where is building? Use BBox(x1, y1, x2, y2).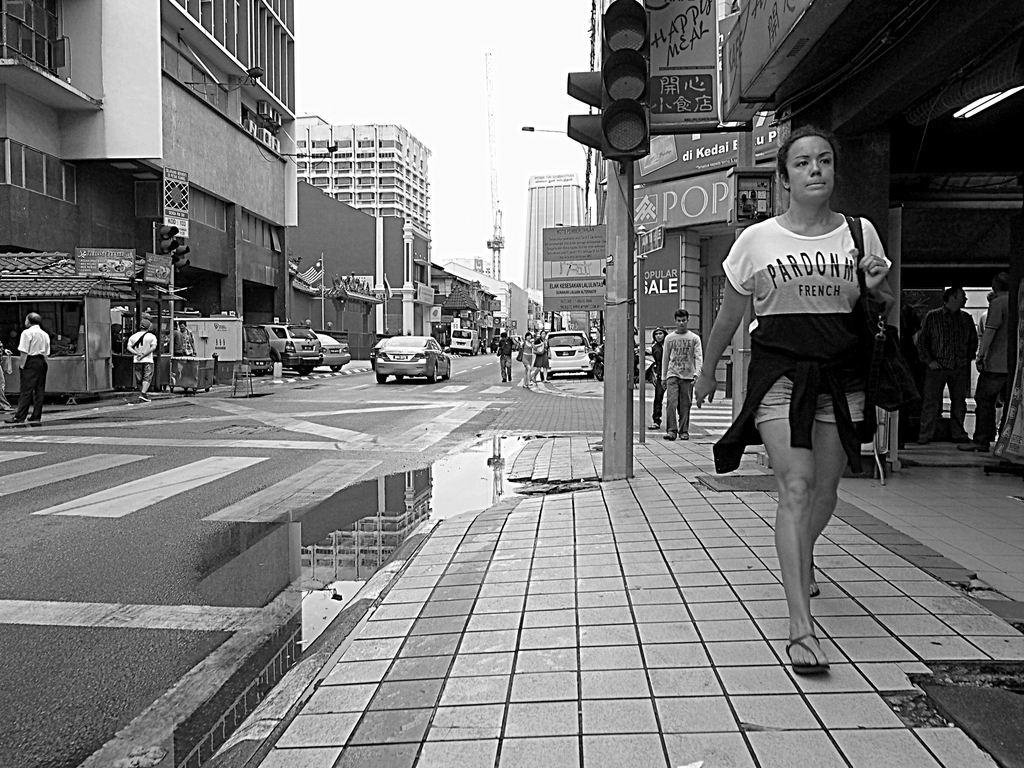
BBox(301, 126, 429, 243).
